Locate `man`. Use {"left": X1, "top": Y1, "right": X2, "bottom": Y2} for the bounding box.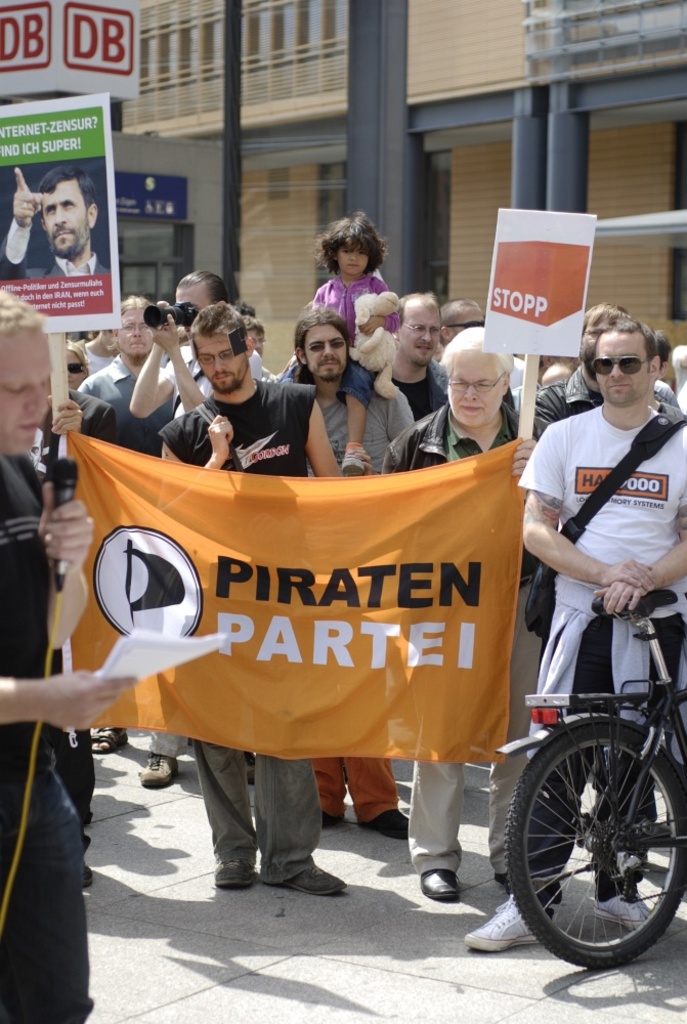
{"left": 439, "top": 296, "right": 483, "bottom": 342}.
